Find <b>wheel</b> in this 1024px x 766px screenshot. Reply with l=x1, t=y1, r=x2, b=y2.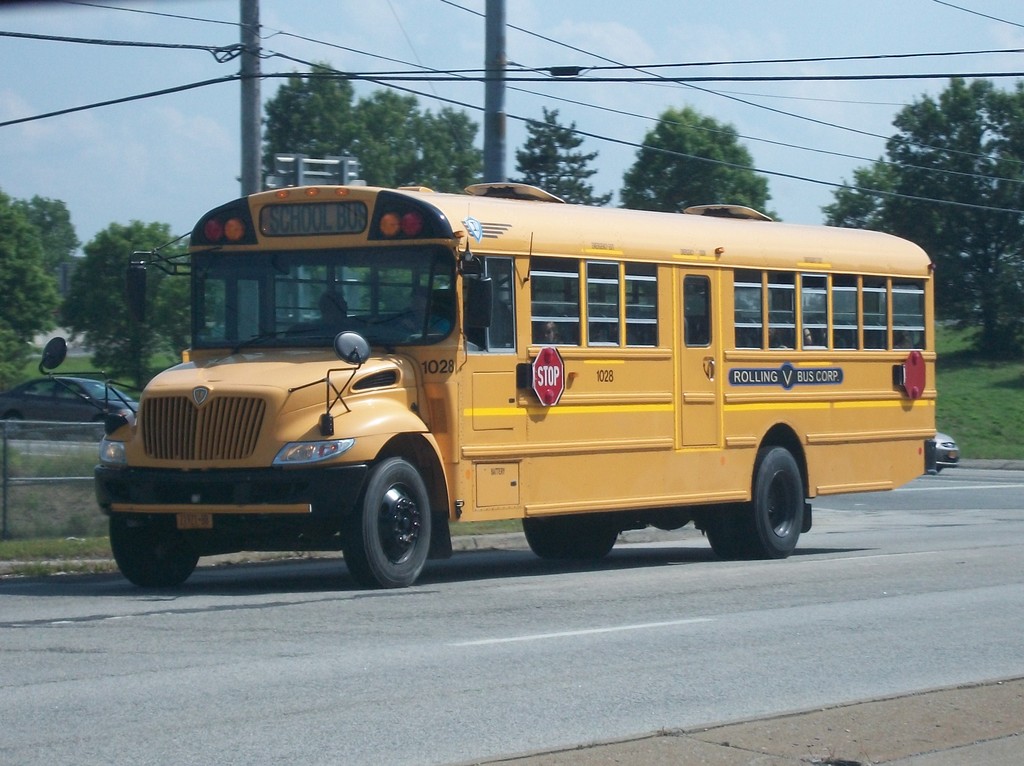
l=736, t=447, r=802, b=561.
